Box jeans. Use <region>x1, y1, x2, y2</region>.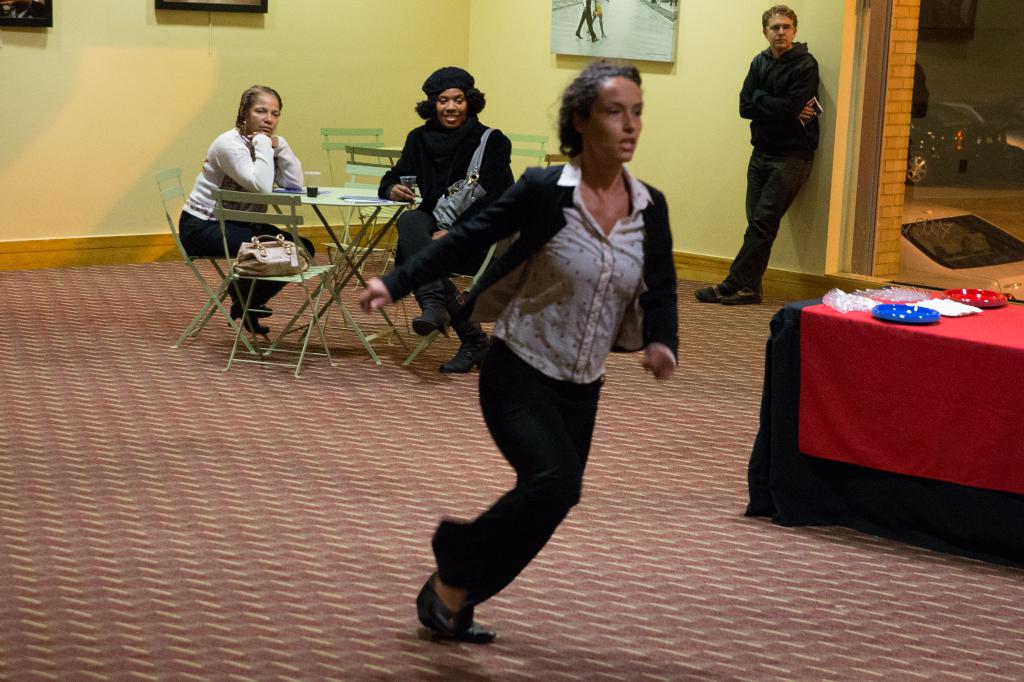
<region>735, 115, 815, 292</region>.
